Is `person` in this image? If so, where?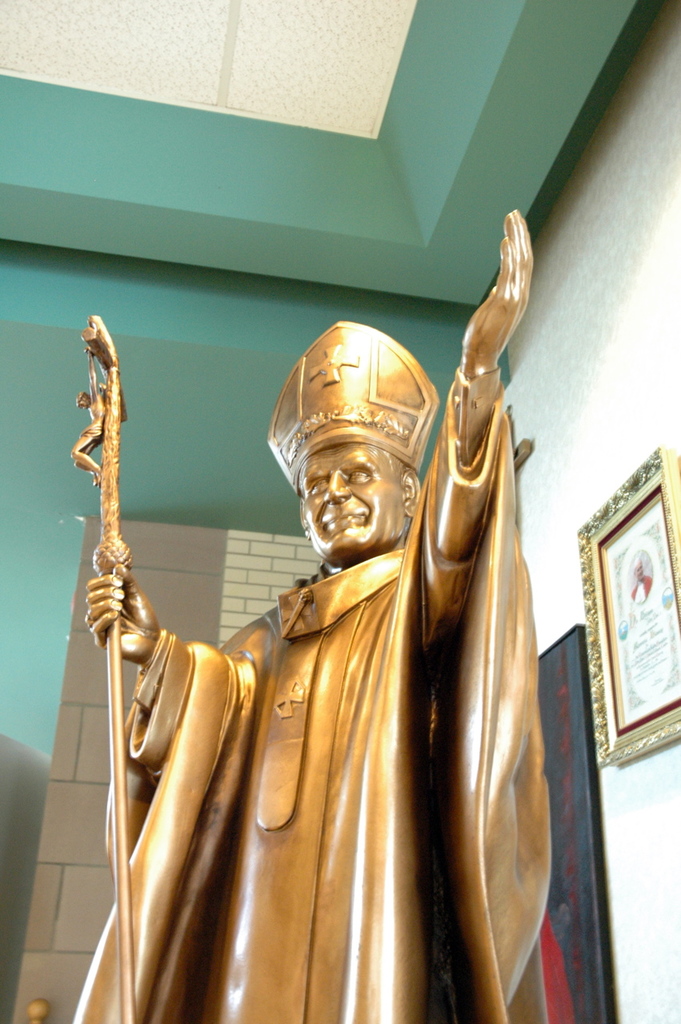
Yes, at 70 213 563 1023.
